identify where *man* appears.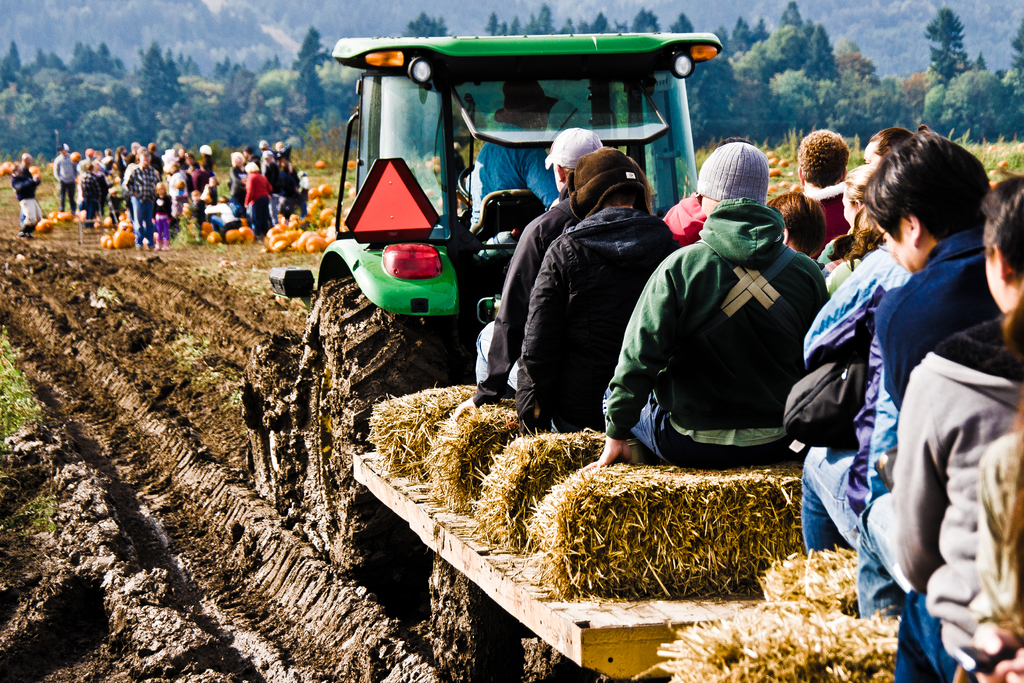
Appears at 797, 128, 849, 239.
